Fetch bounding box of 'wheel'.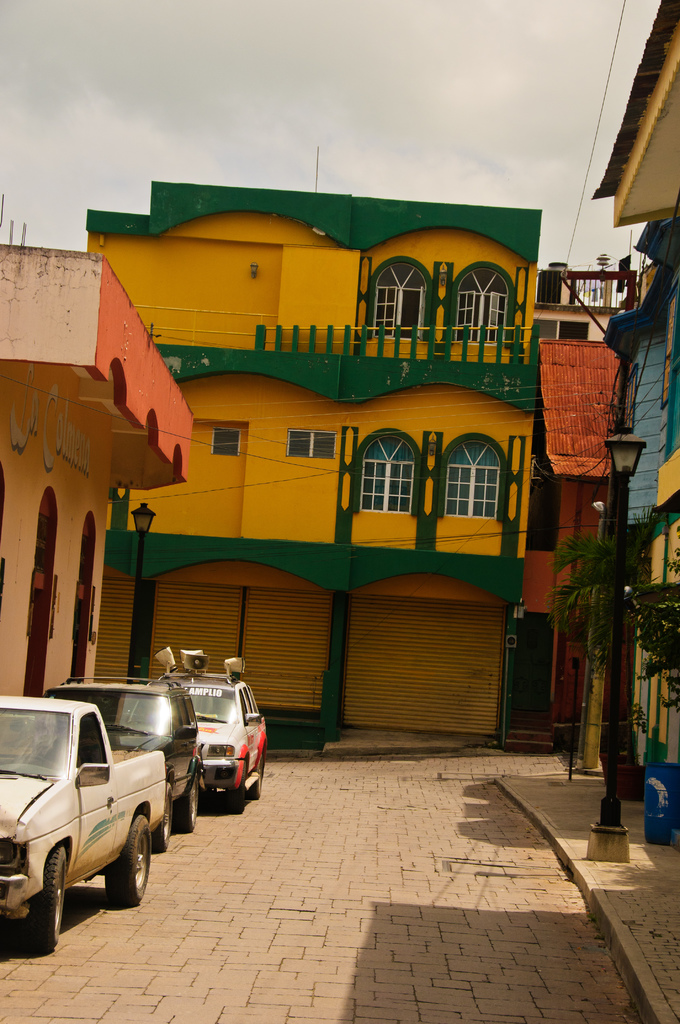
Bbox: (x1=179, y1=770, x2=200, y2=836).
